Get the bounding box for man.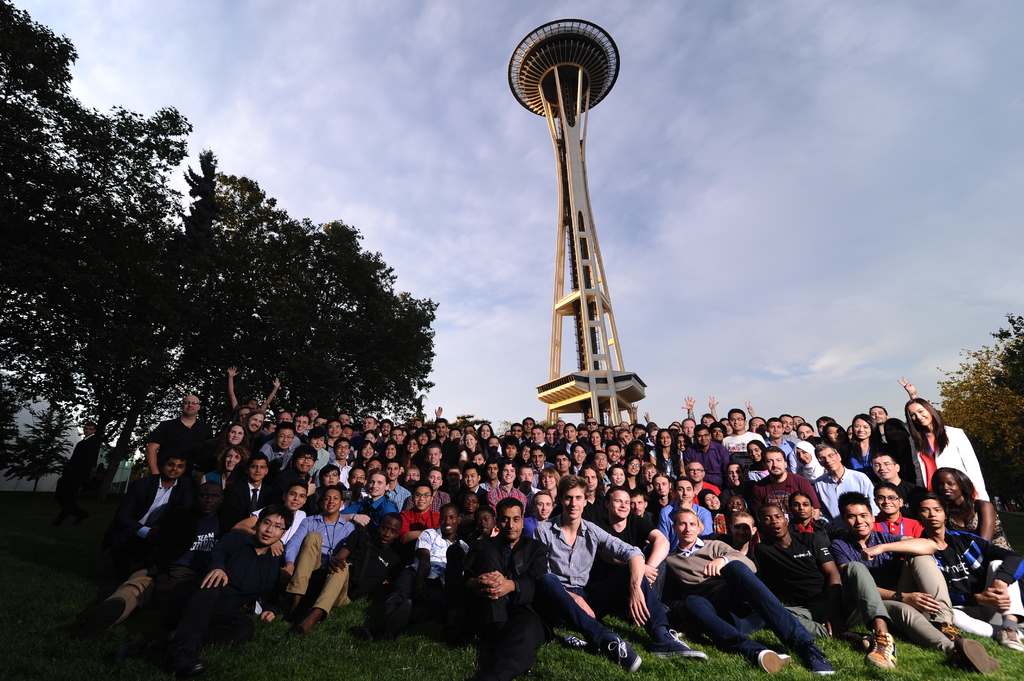
[x1=410, y1=502, x2=461, y2=615].
